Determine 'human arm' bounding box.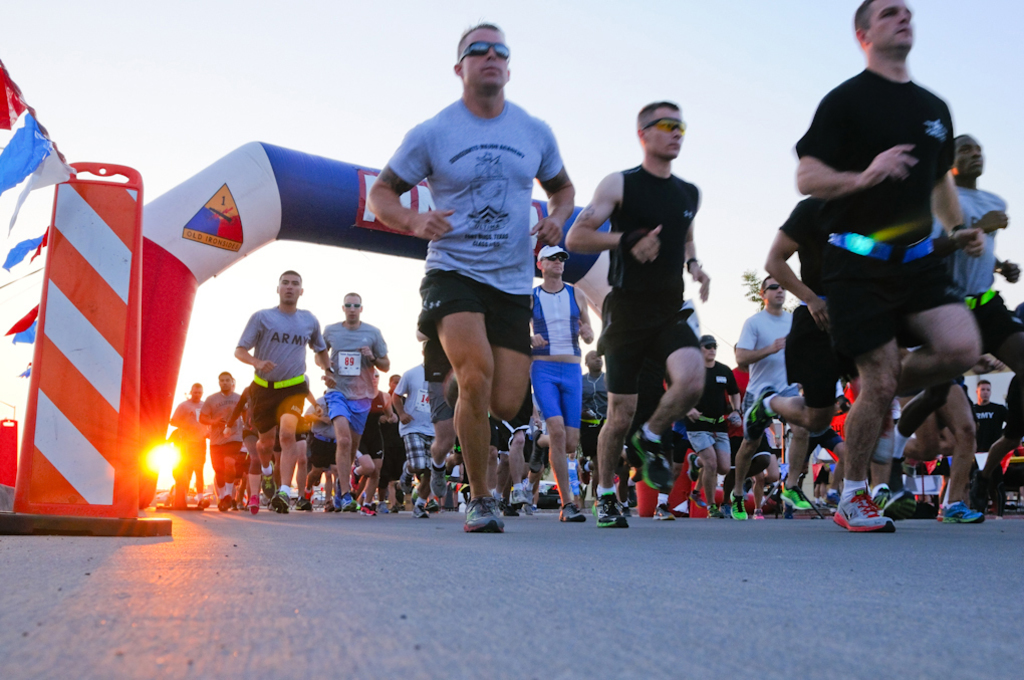
Determined: <bbox>370, 133, 454, 239</bbox>.
